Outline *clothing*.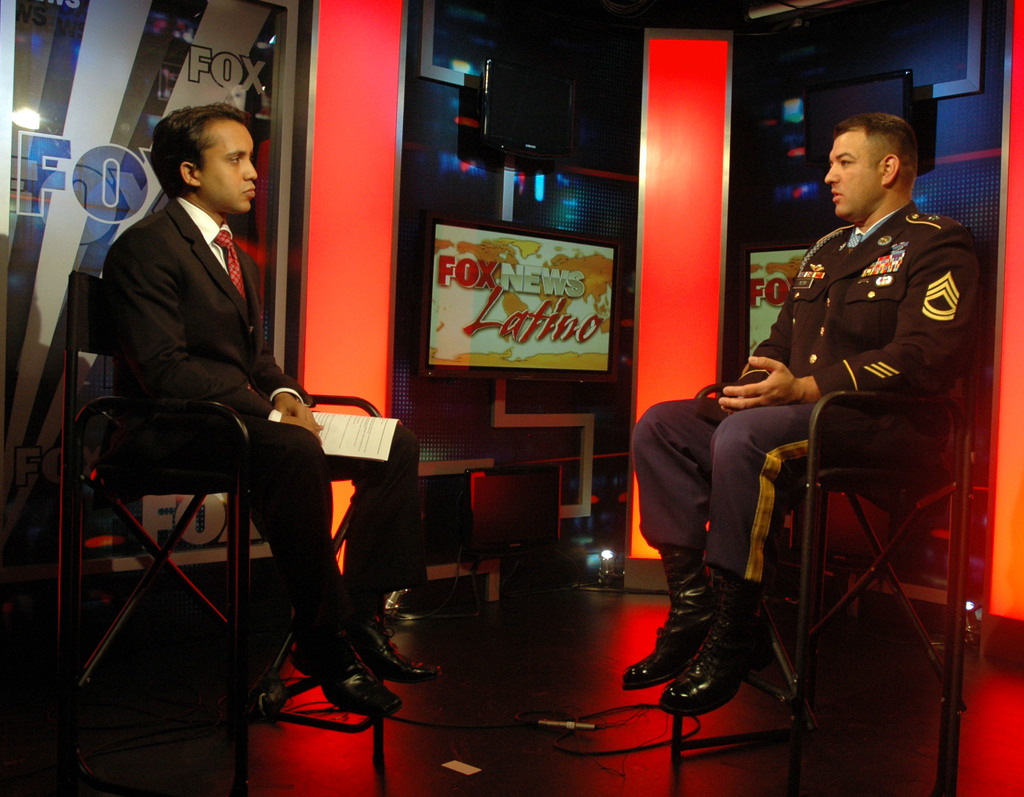
Outline: [102,183,429,646].
